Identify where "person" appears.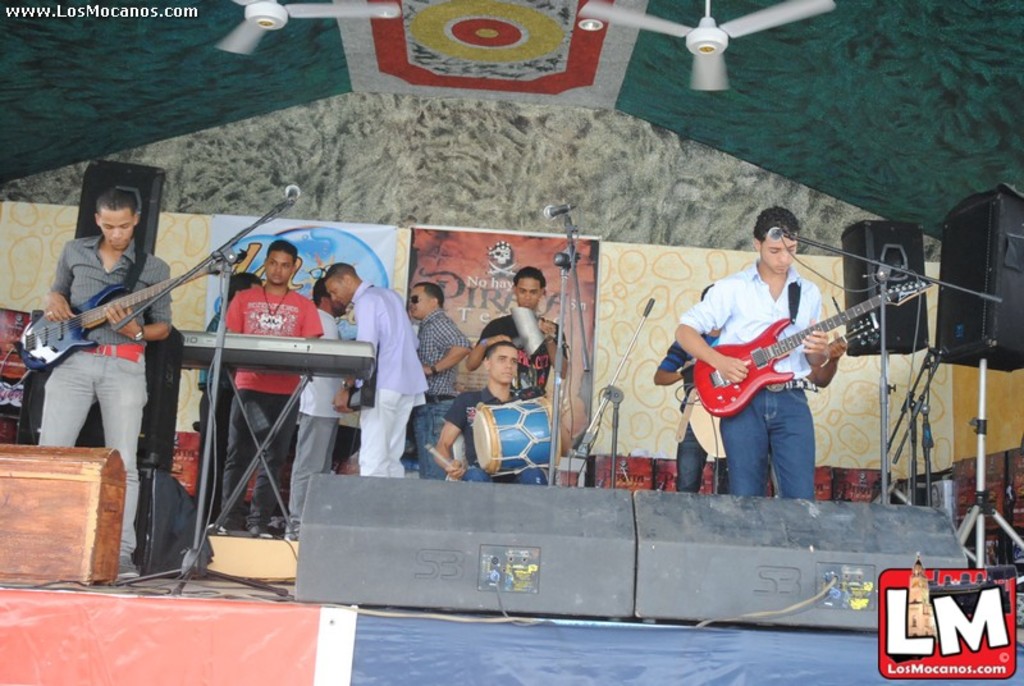
Appears at crop(412, 282, 468, 471).
